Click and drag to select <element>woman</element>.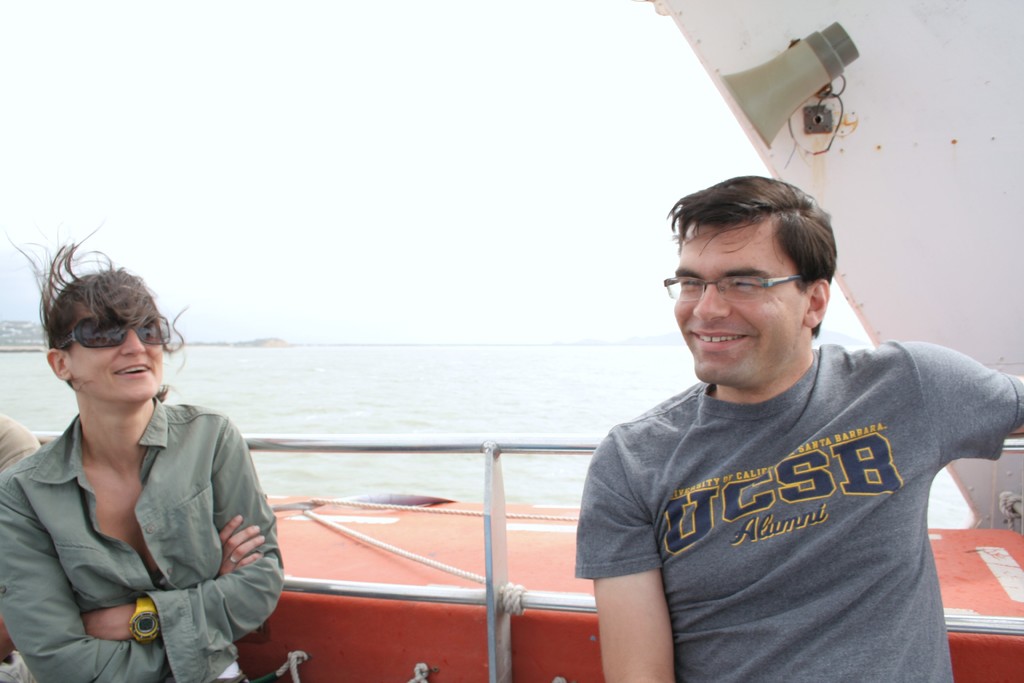
Selection: l=0, t=227, r=284, b=682.
